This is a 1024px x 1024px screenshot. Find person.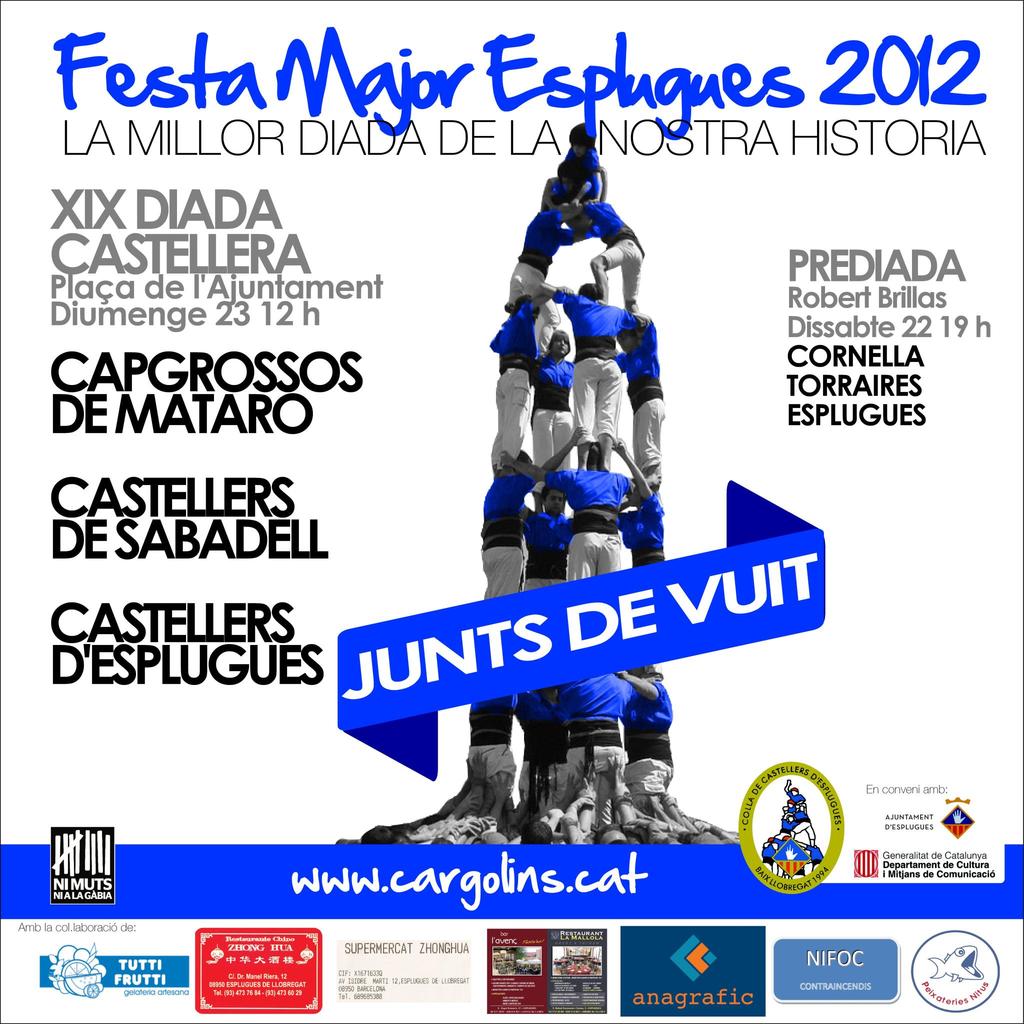
Bounding box: 623, 659, 677, 829.
